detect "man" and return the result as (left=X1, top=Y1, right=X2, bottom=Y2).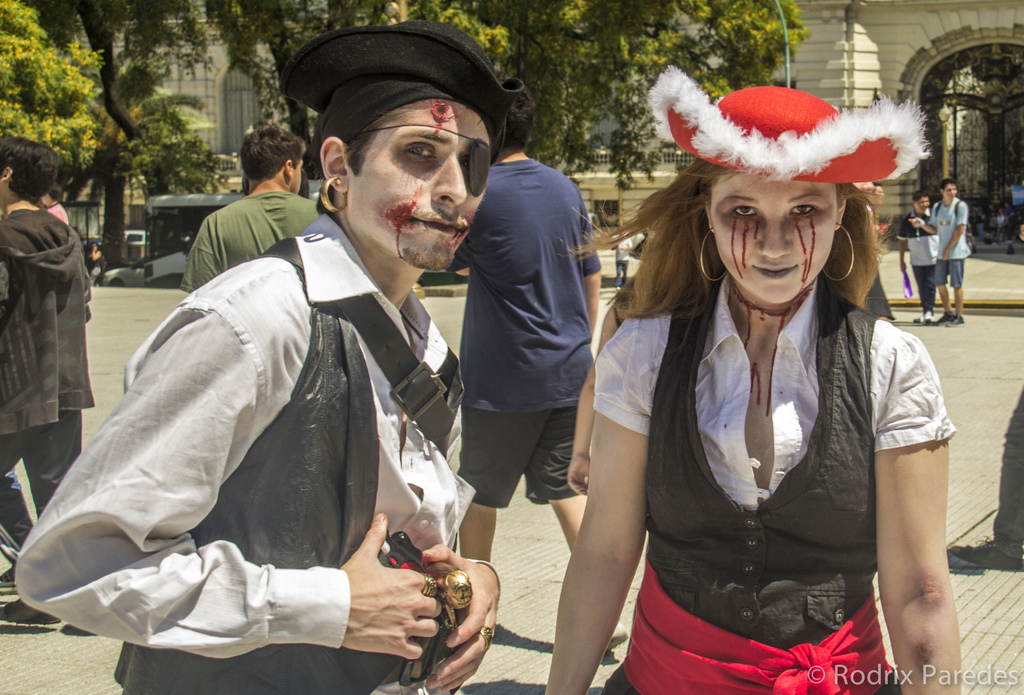
(left=180, top=124, right=330, bottom=295).
